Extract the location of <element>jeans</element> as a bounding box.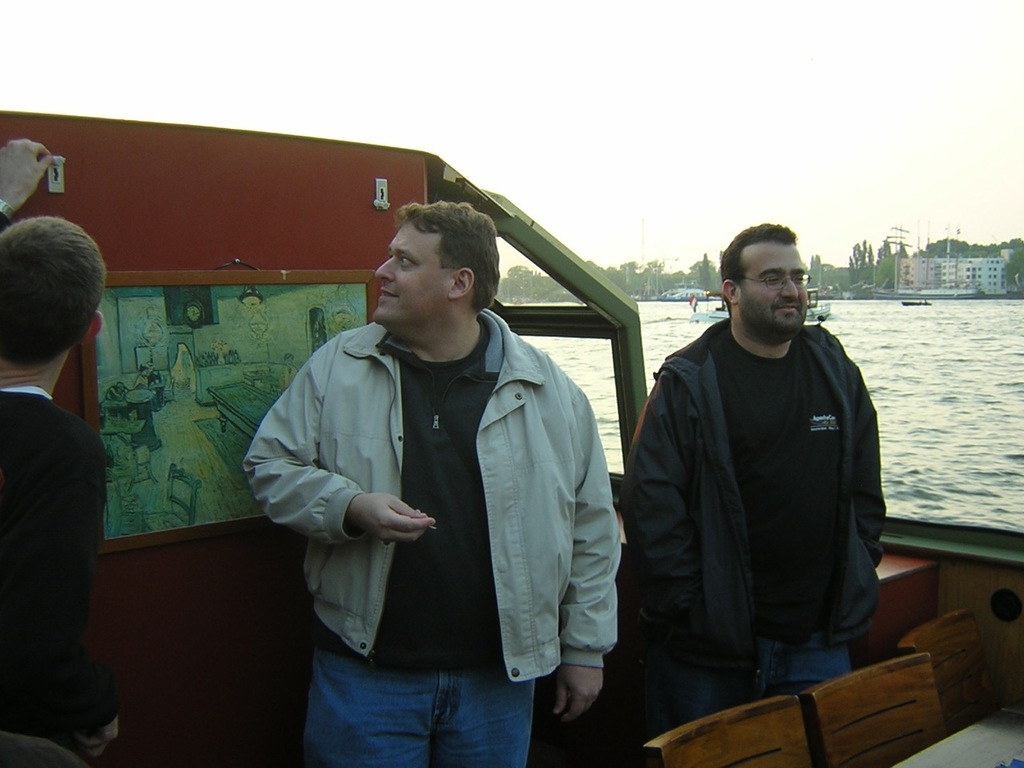
<box>306,650,542,767</box>.
